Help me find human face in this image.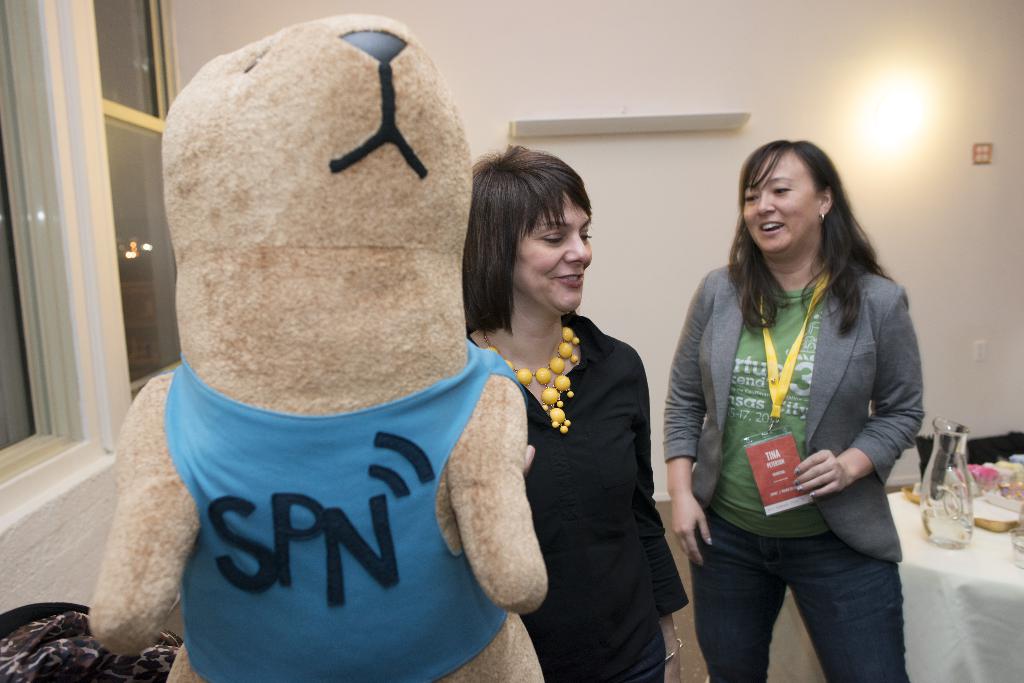
Found it: 515,190,593,315.
